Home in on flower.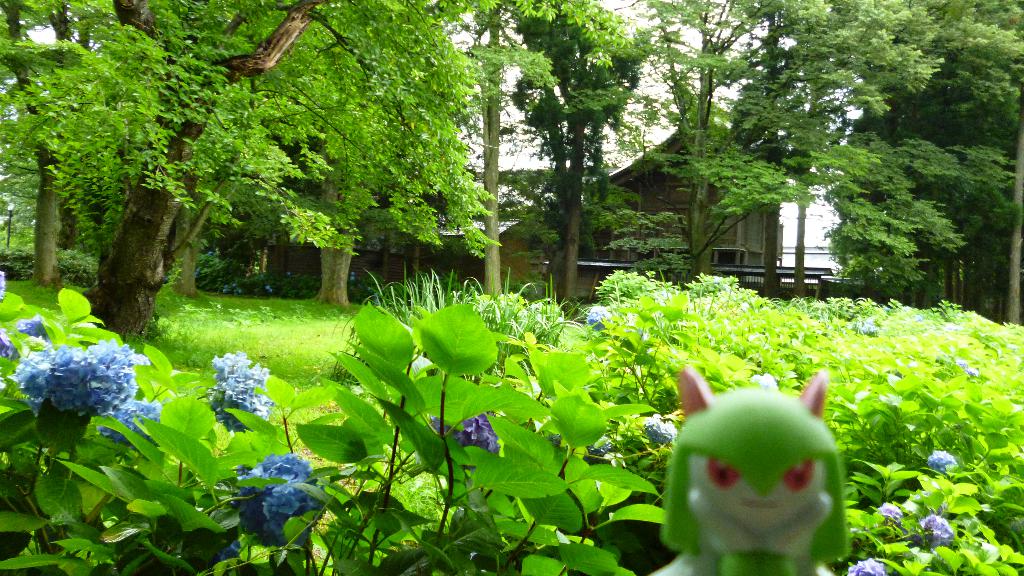
Homed in at crop(0, 324, 19, 366).
